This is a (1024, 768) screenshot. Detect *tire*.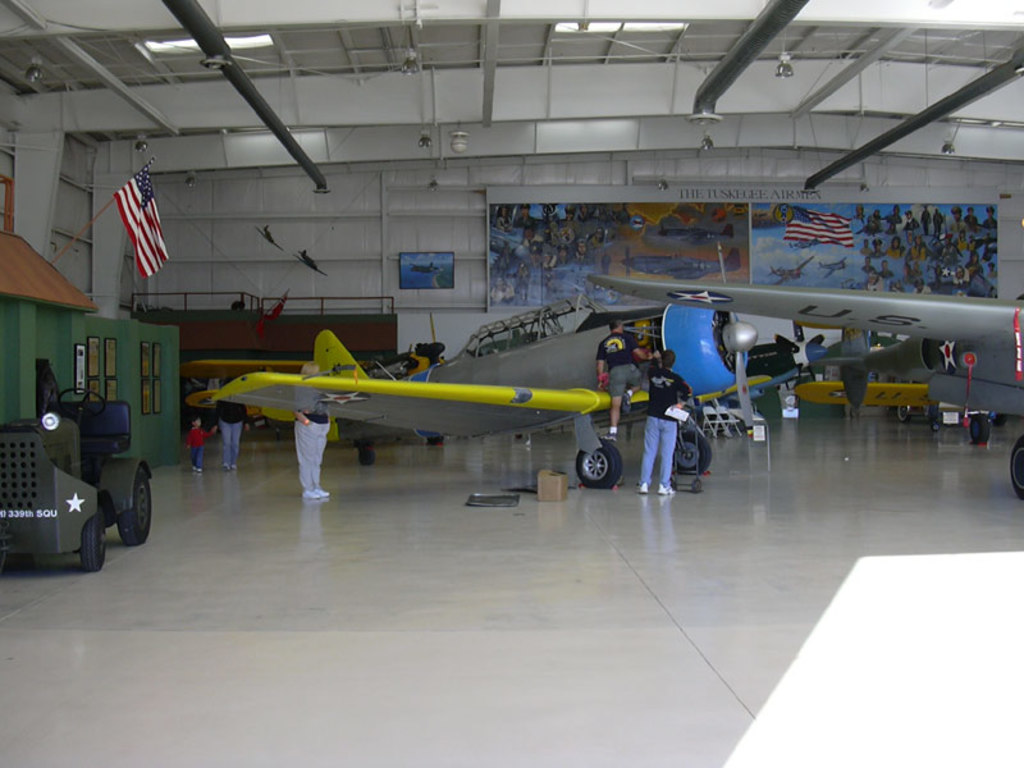
(969, 413, 988, 440).
